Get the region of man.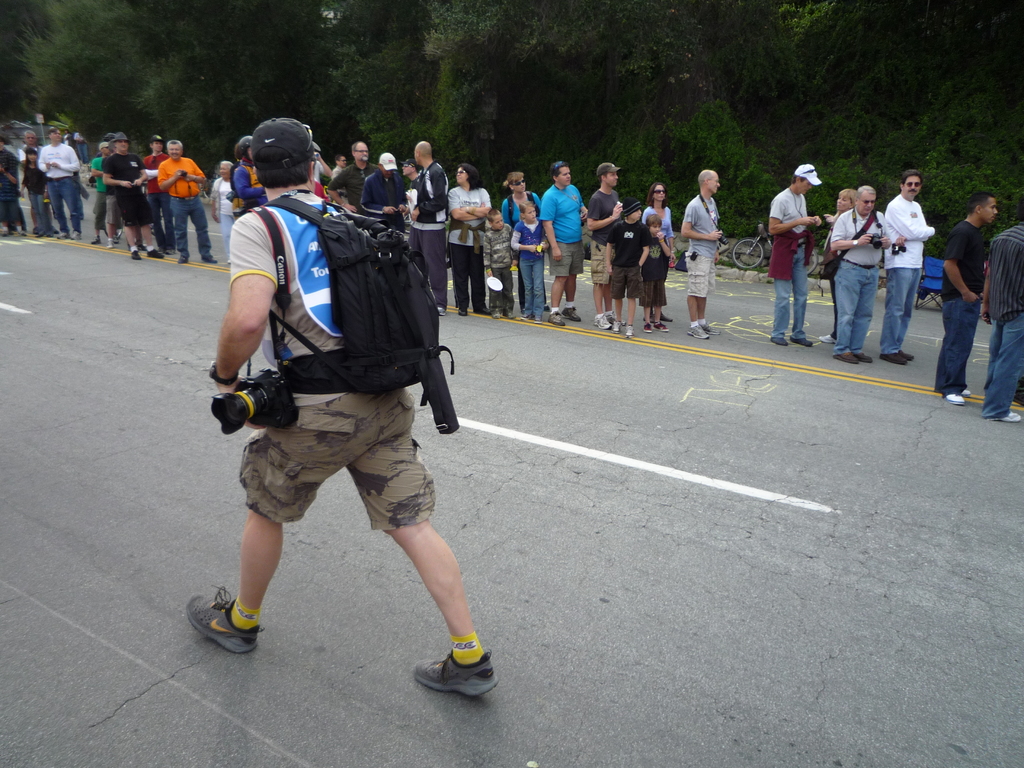
329, 138, 367, 219.
